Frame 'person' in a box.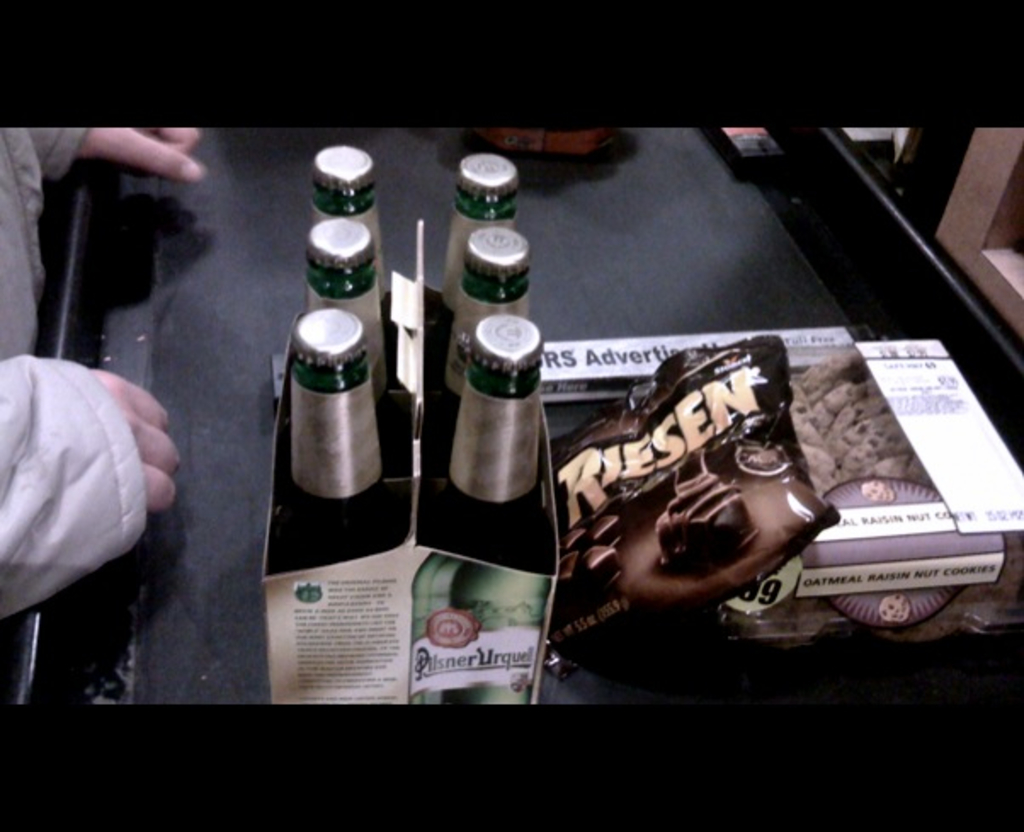
0:124:208:618.
